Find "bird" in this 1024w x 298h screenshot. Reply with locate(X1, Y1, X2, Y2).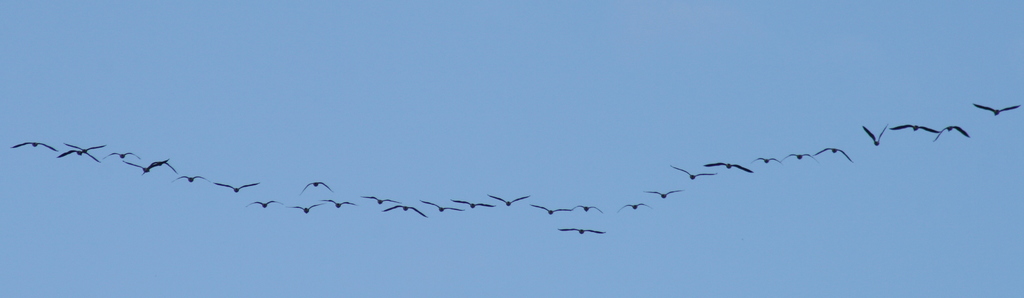
locate(316, 198, 360, 210).
